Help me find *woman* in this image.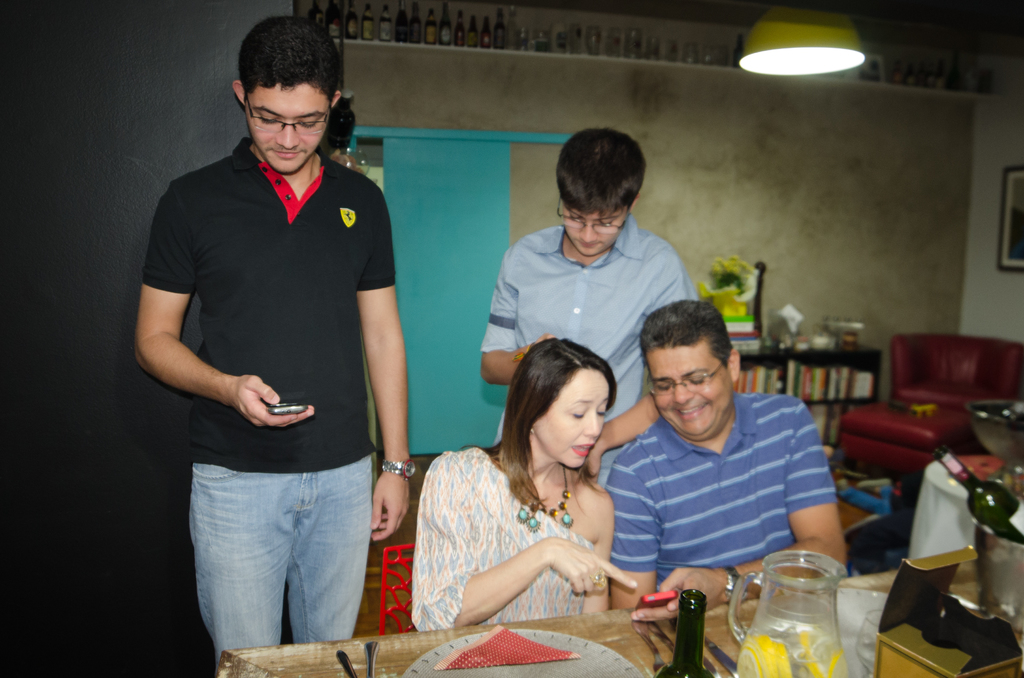
Found it: box(403, 337, 654, 645).
